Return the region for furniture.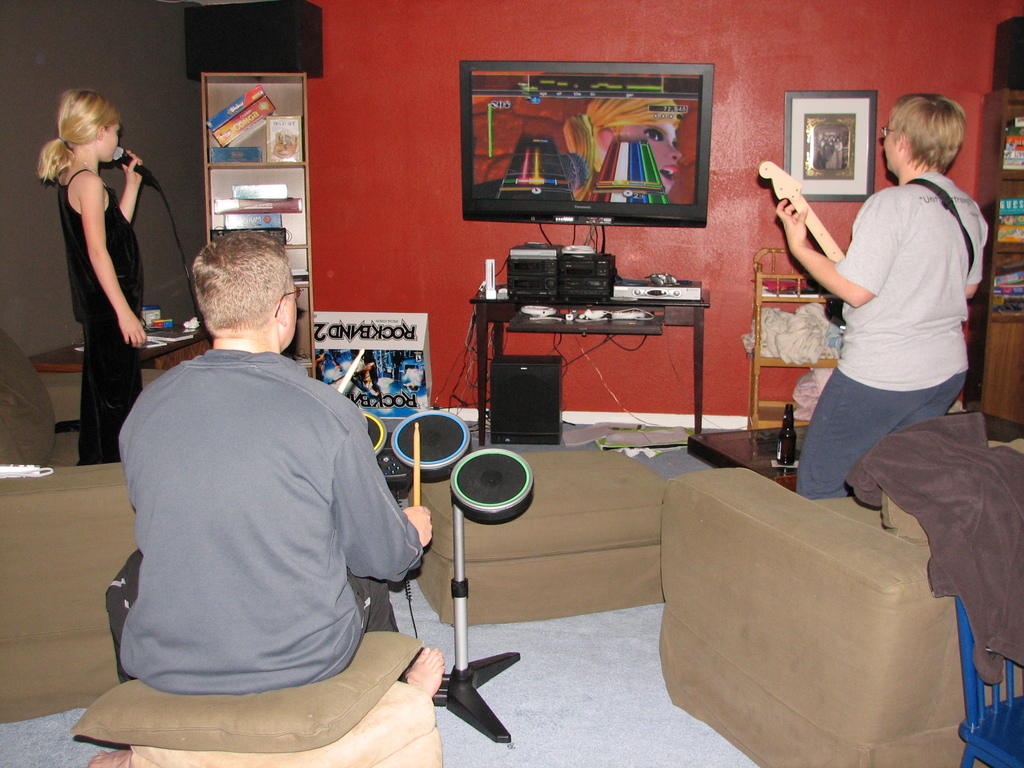
select_region(470, 284, 714, 452).
